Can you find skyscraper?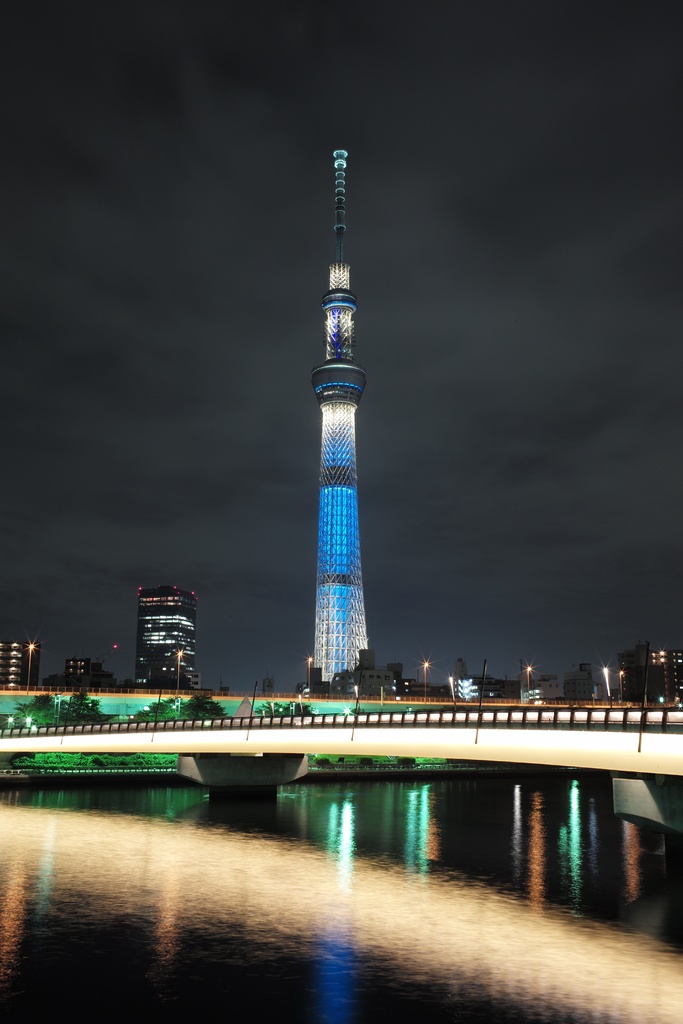
Yes, bounding box: l=0, t=637, r=37, b=685.
